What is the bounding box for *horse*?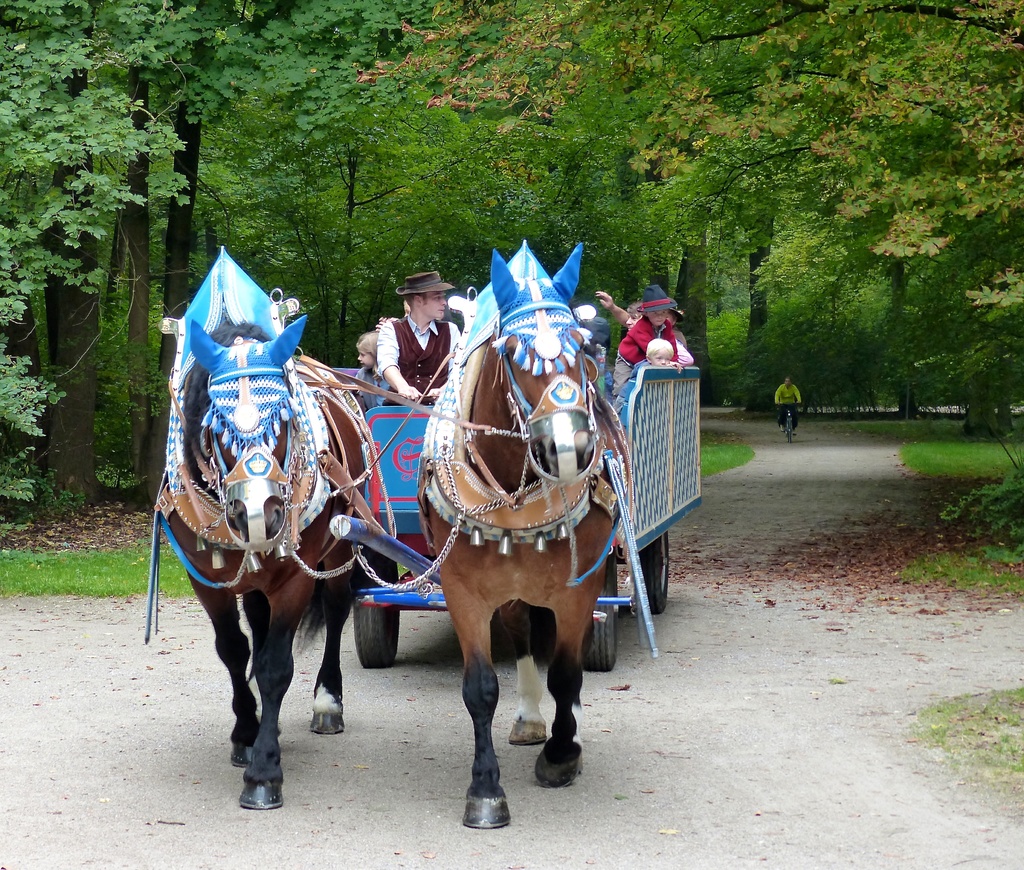
bbox(423, 239, 611, 834).
